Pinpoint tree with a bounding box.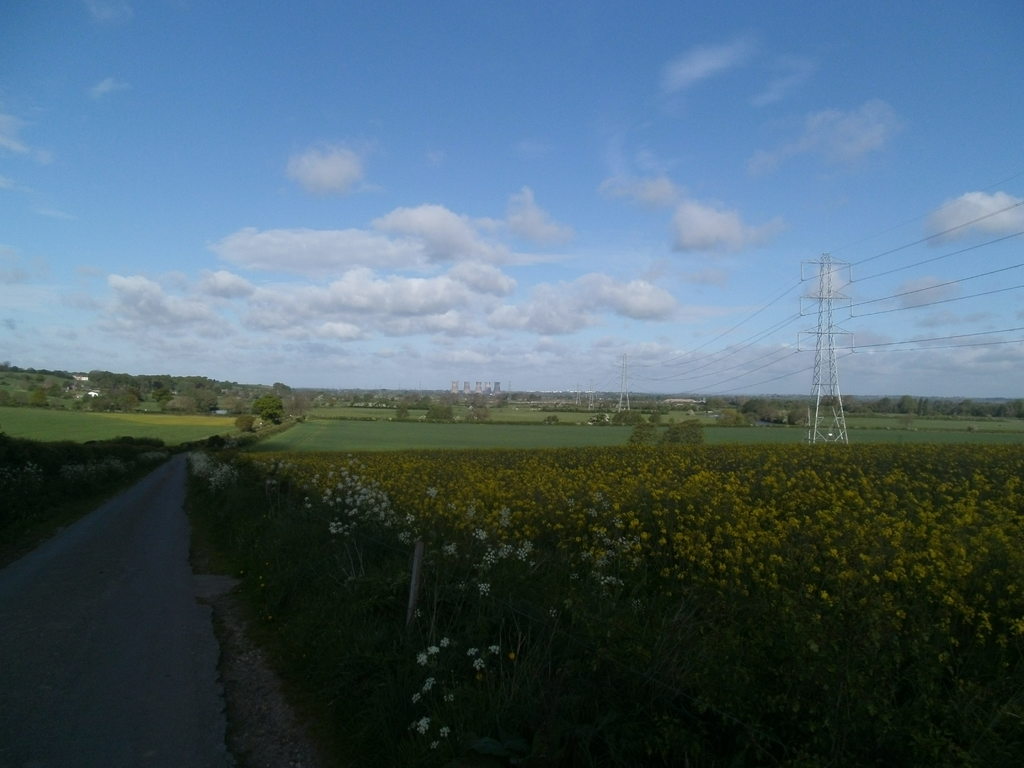
{"left": 656, "top": 417, "right": 704, "bottom": 442}.
